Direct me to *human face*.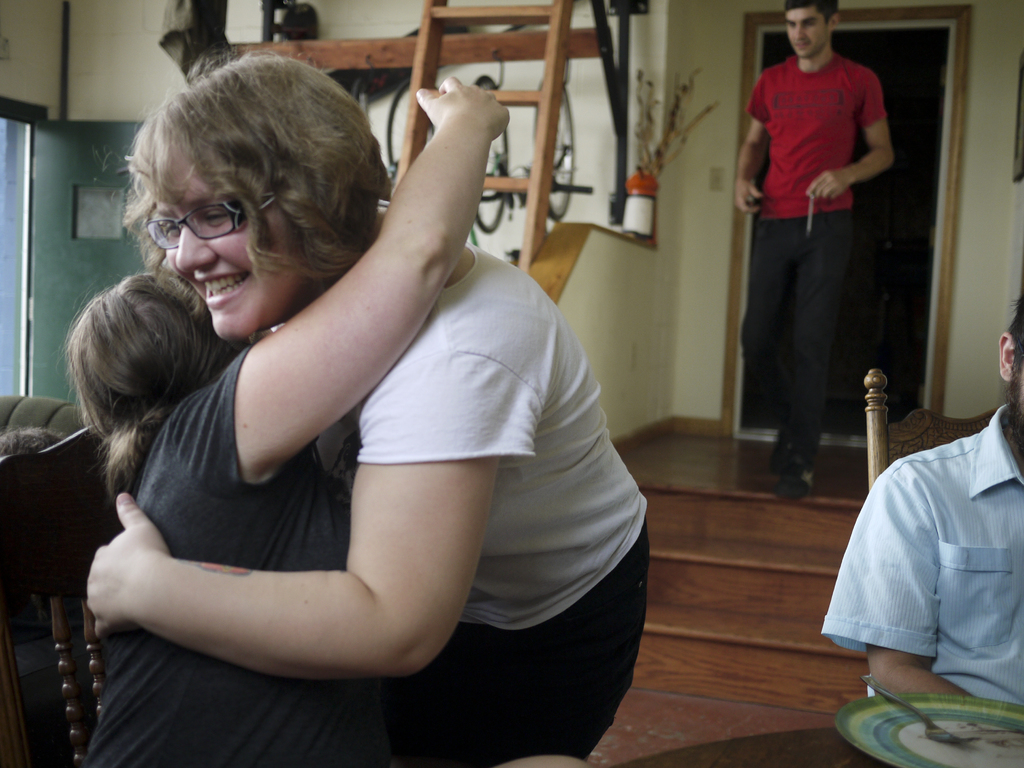
Direction: (788,4,829,61).
